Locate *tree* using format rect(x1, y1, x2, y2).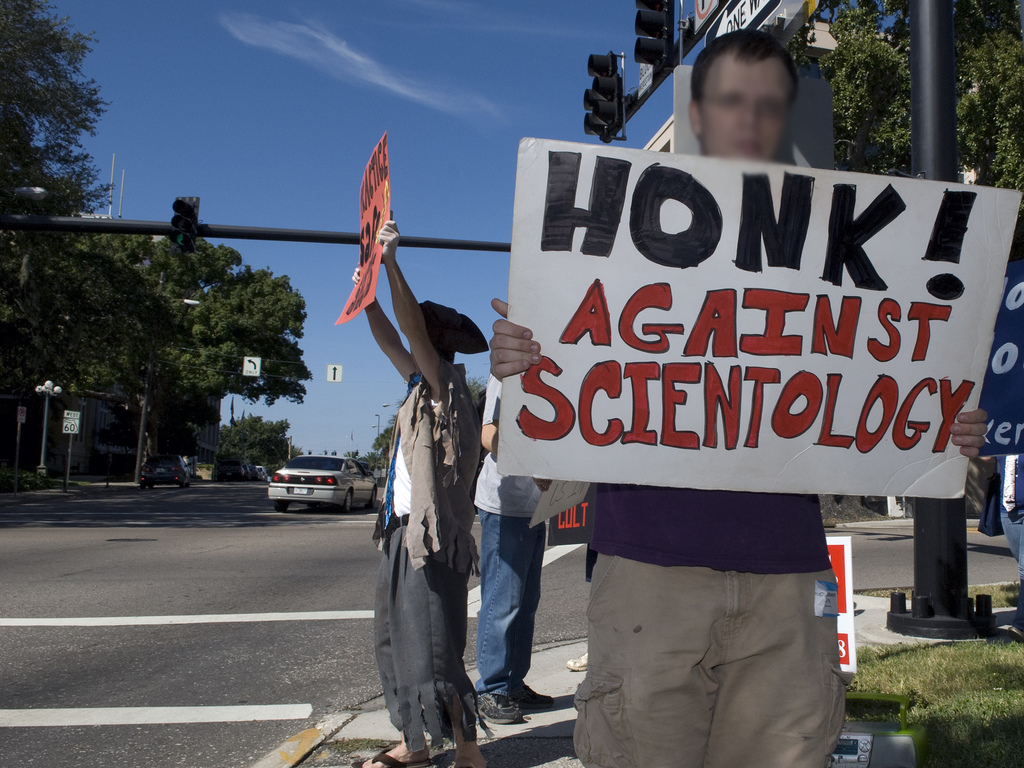
rect(4, 6, 100, 227).
